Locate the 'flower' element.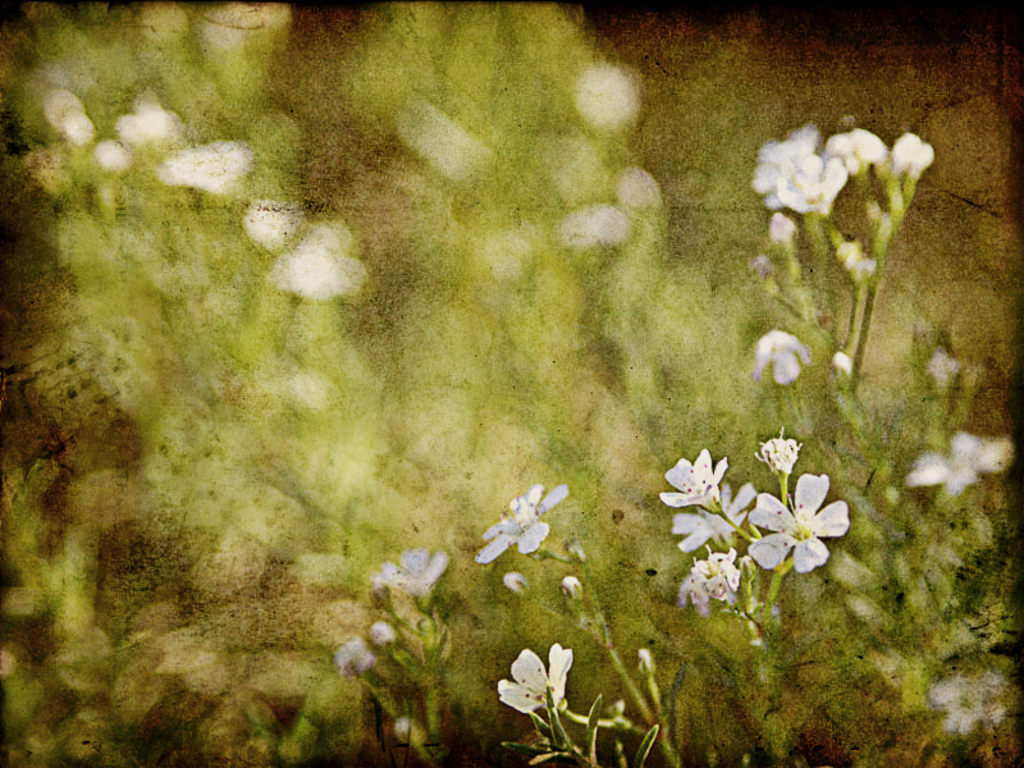
Element bbox: Rect(497, 645, 577, 719).
